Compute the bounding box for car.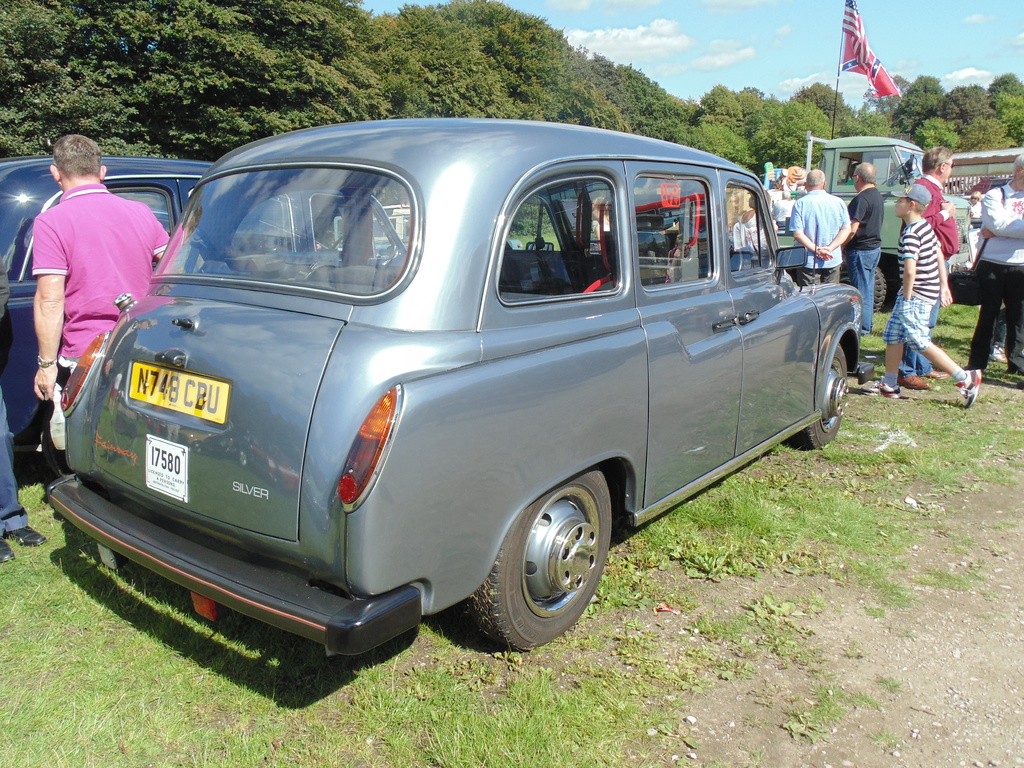
detection(0, 152, 420, 440).
